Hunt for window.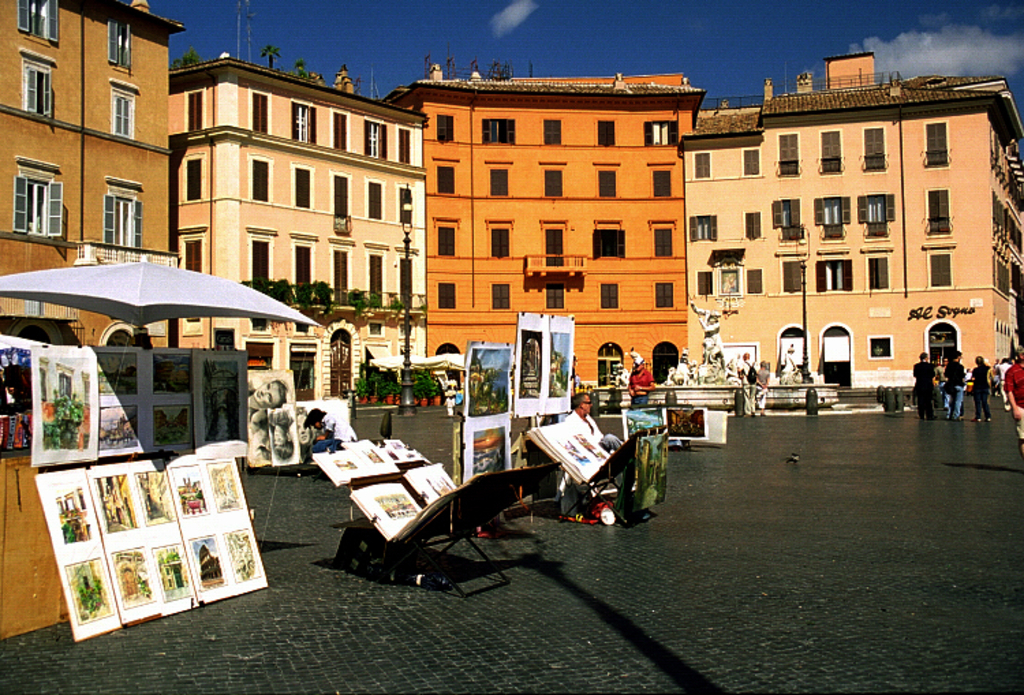
Hunted down at 20, 55, 57, 120.
